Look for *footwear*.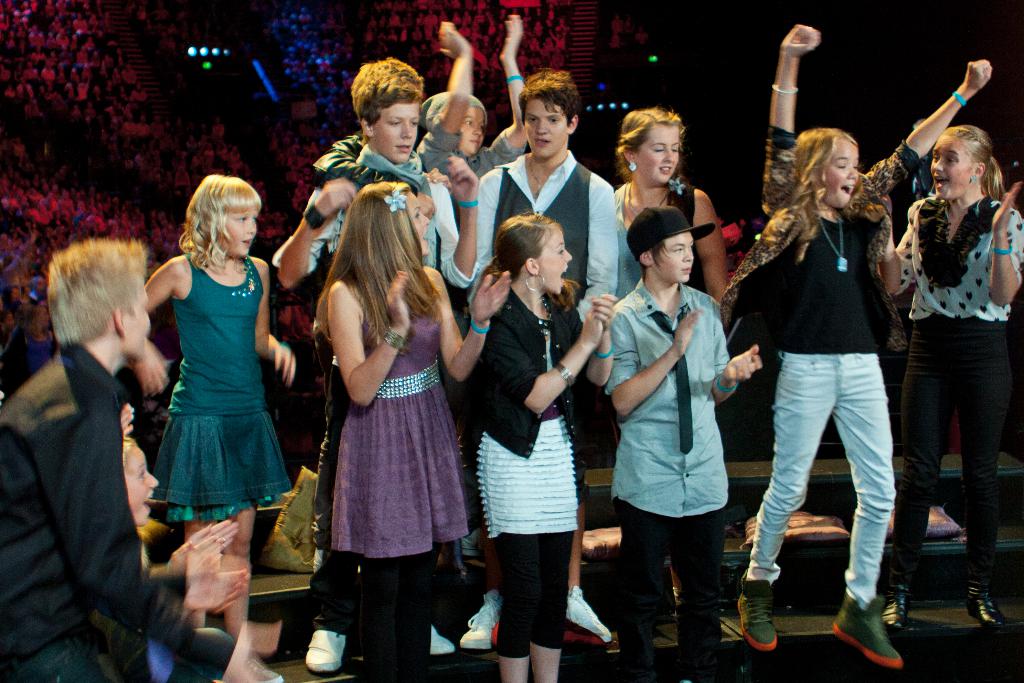
Found: 309, 628, 348, 672.
